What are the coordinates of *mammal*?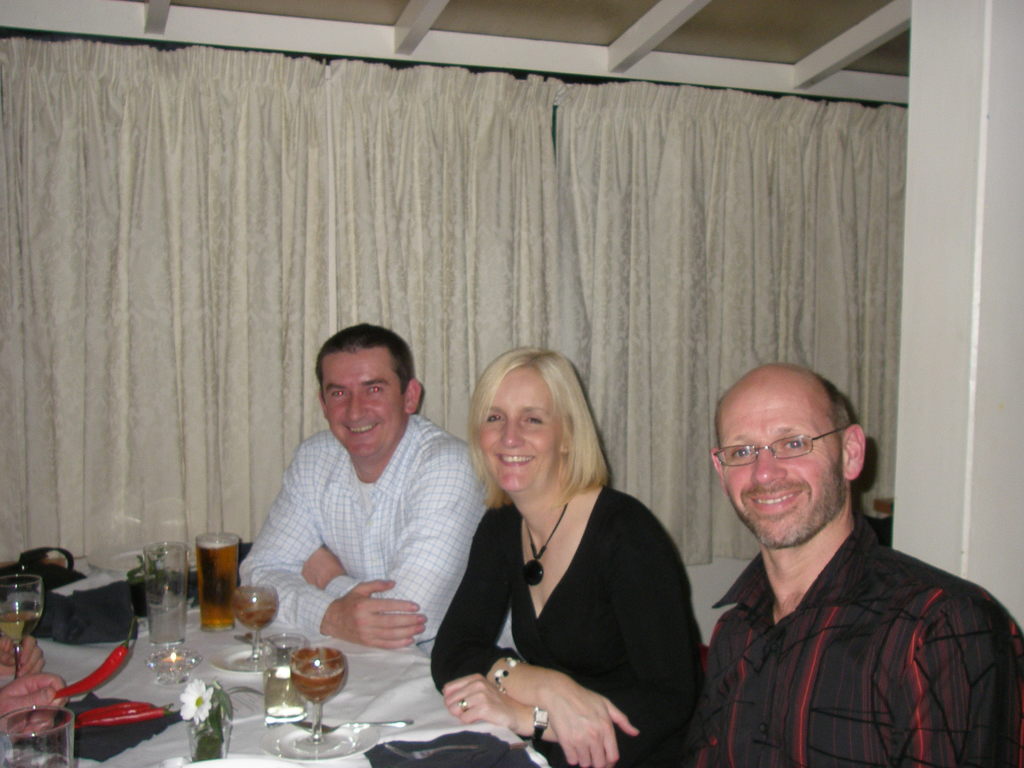
region(0, 671, 70, 740).
